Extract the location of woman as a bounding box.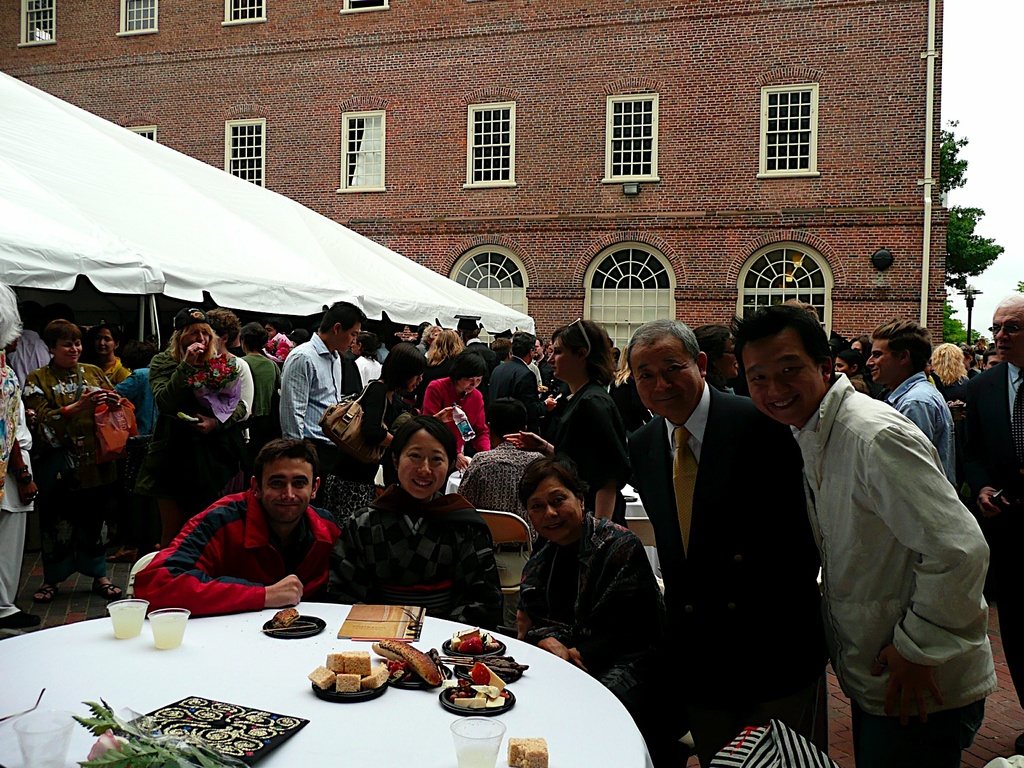
box=[79, 319, 131, 385].
